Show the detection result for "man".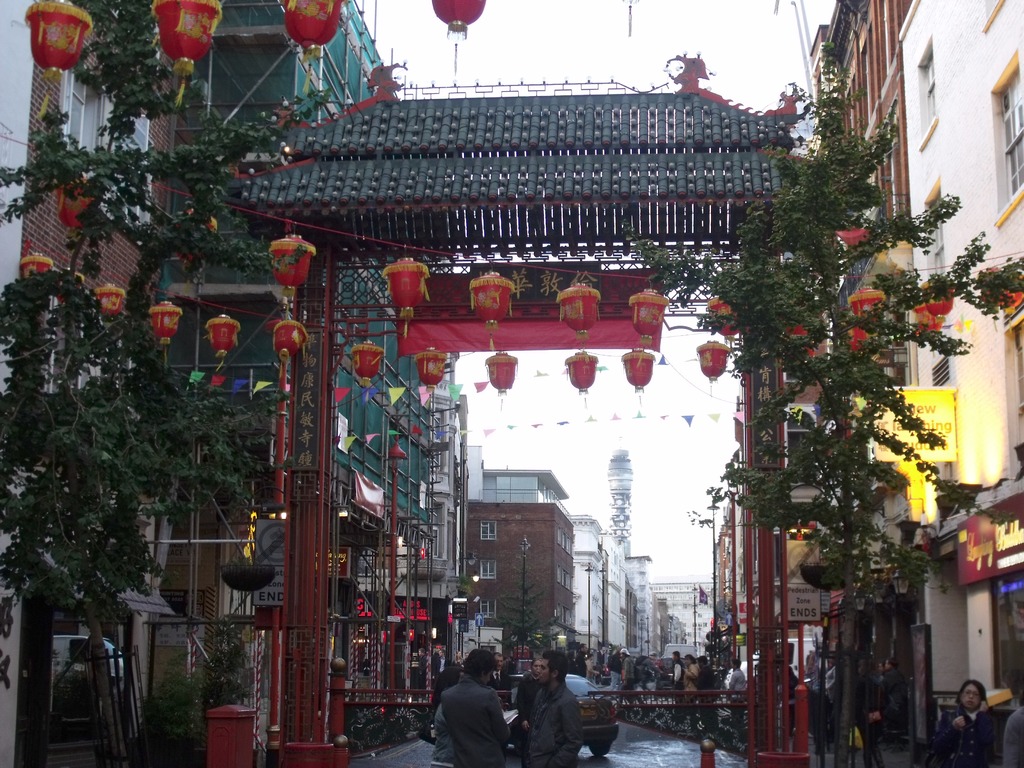
region(440, 648, 514, 767).
